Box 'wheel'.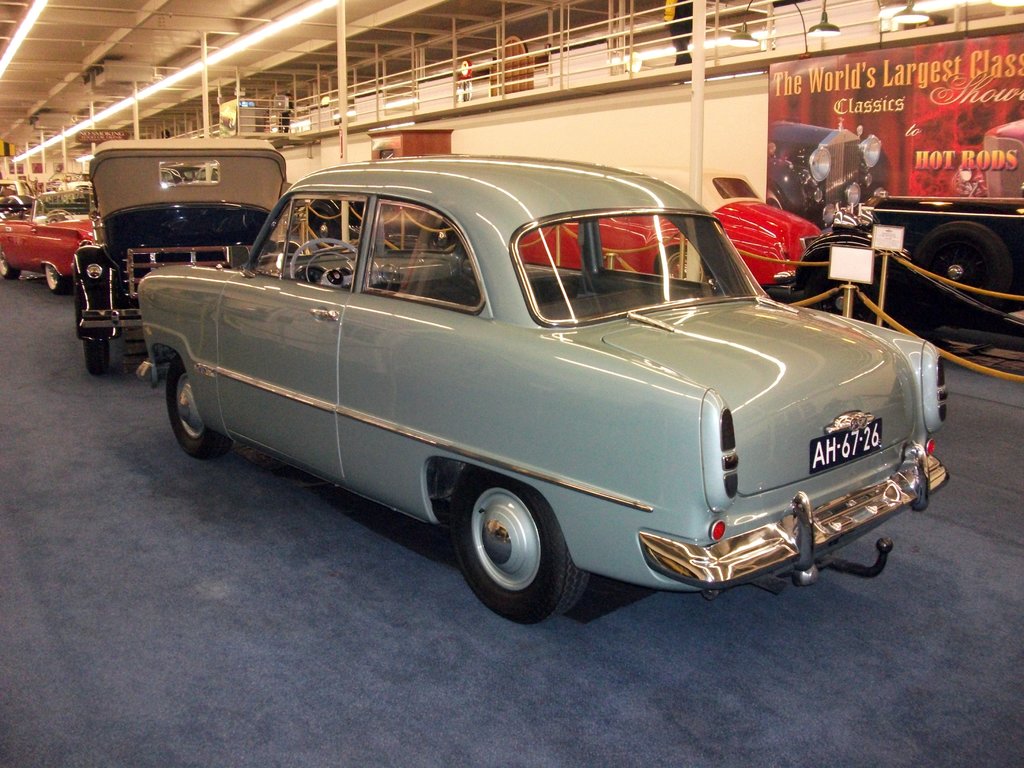
box(446, 484, 566, 603).
